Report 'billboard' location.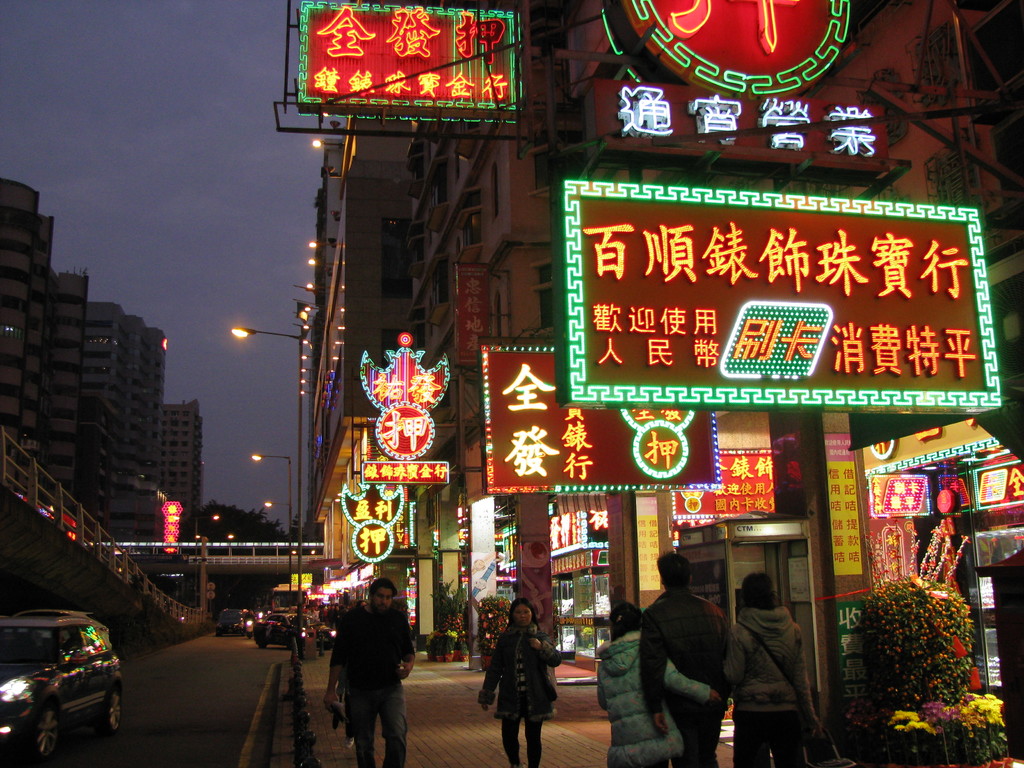
Report: box(456, 262, 490, 364).
